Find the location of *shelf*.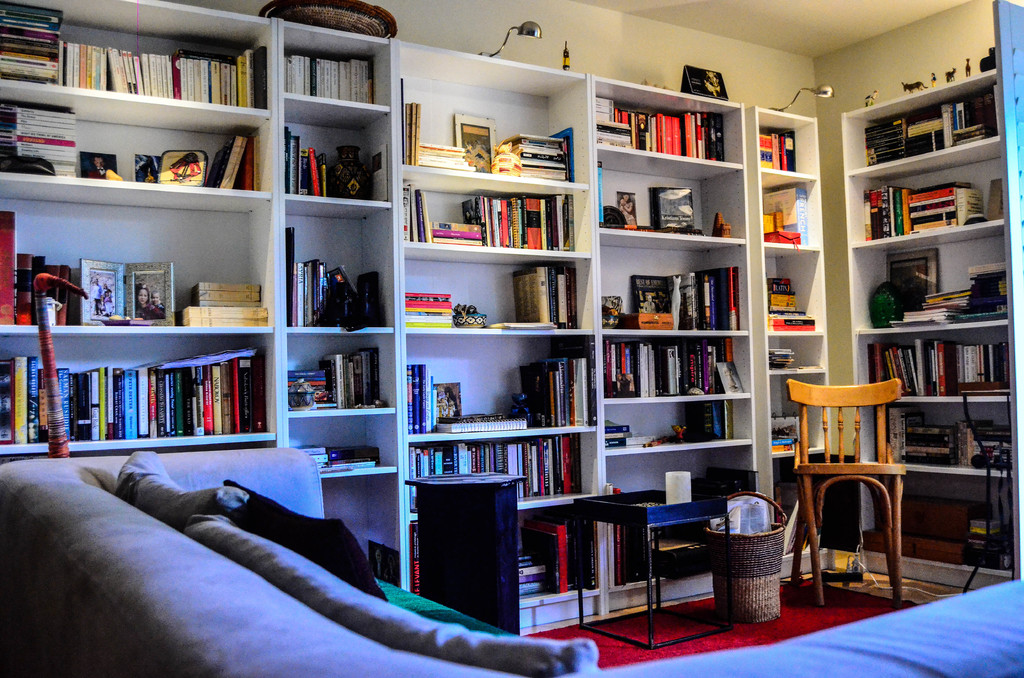
Location: {"left": 842, "top": 229, "right": 1017, "bottom": 331}.
